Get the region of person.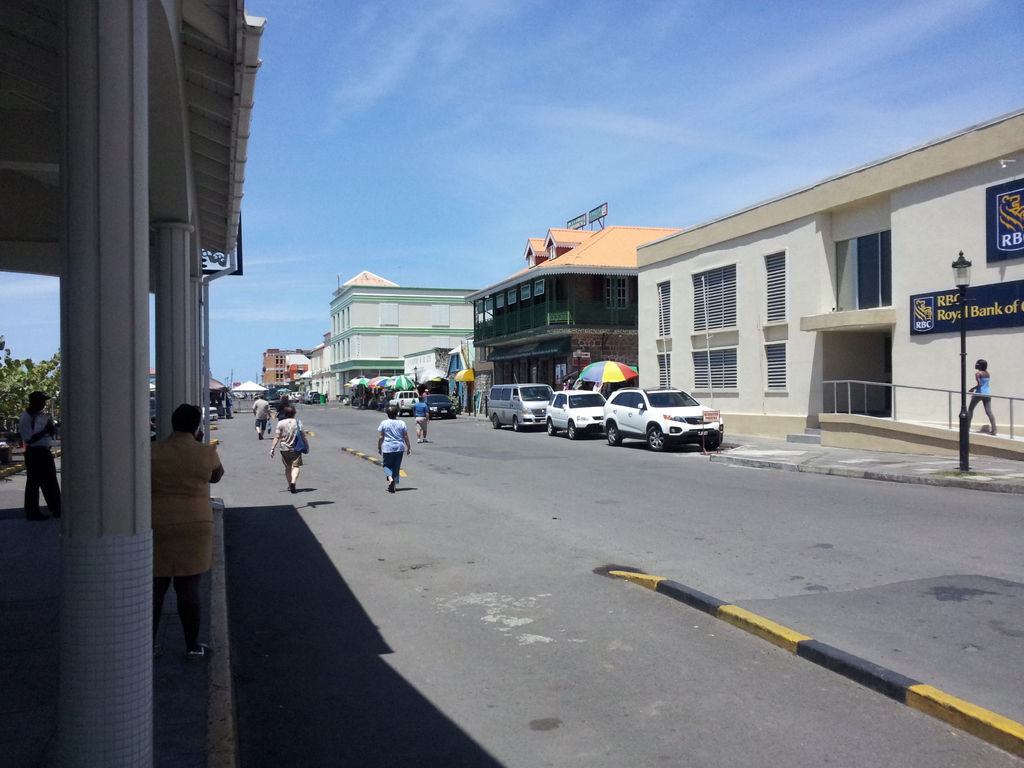
bbox=(376, 403, 413, 495).
